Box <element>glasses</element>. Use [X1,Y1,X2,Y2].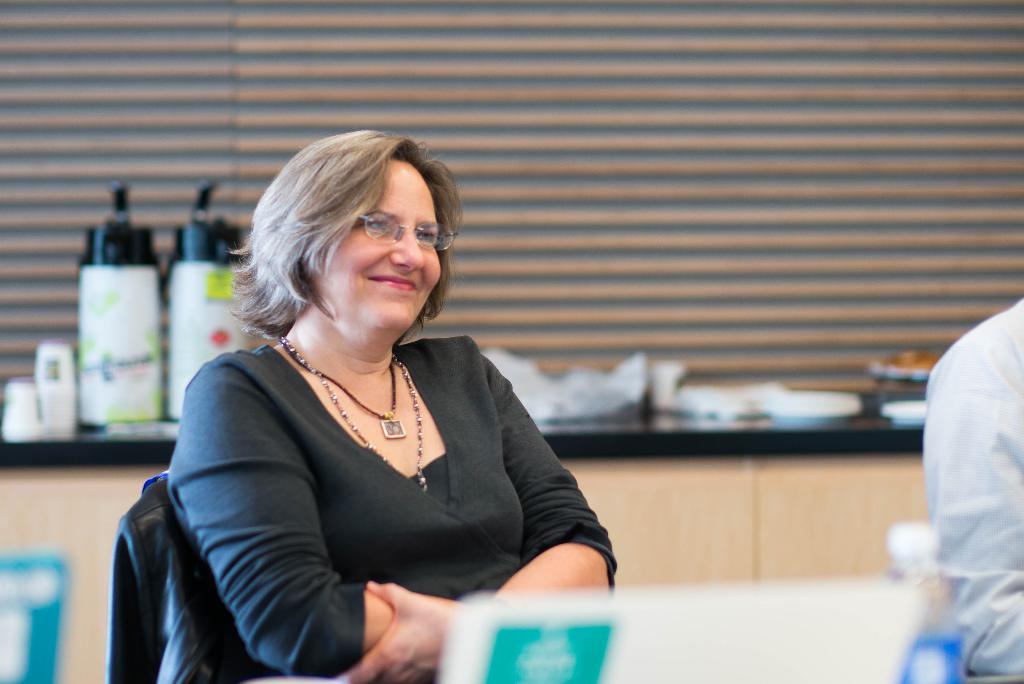
[356,212,461,252].
